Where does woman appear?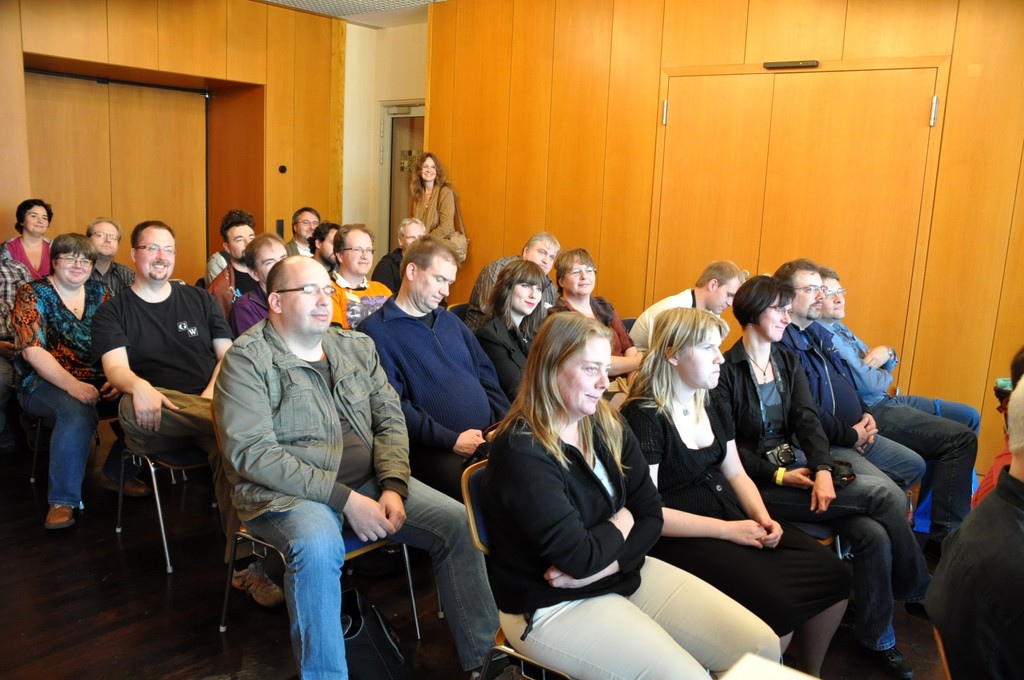
Appears at {"x1": 8, "y1": 230, "x2": 113, "y2": 533}.
